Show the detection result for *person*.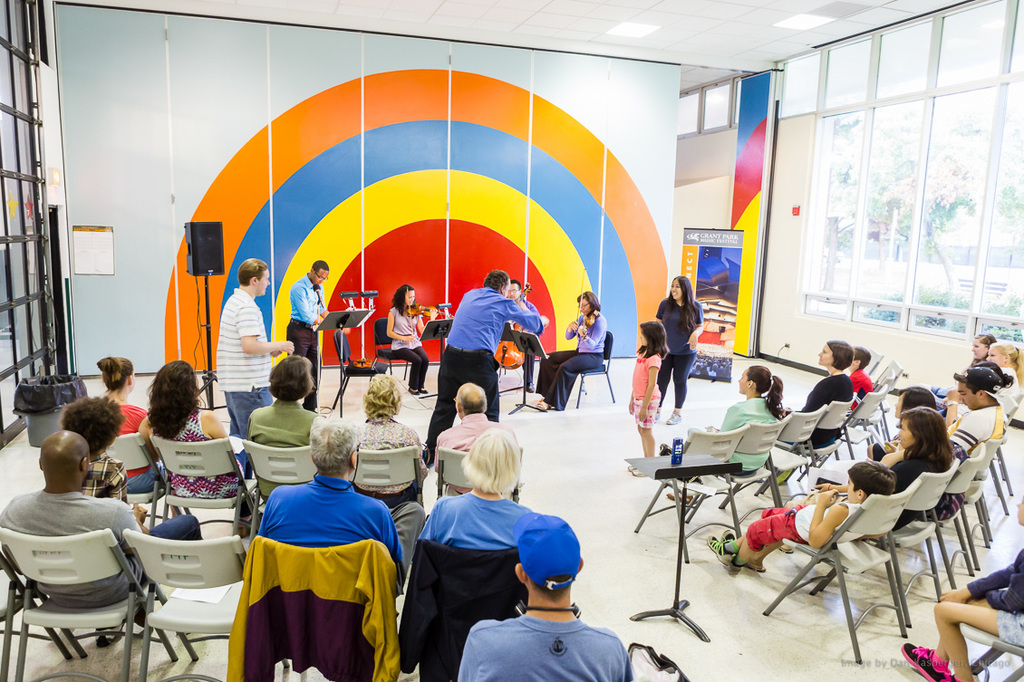
BBox(940, 365, 1014, 439).
